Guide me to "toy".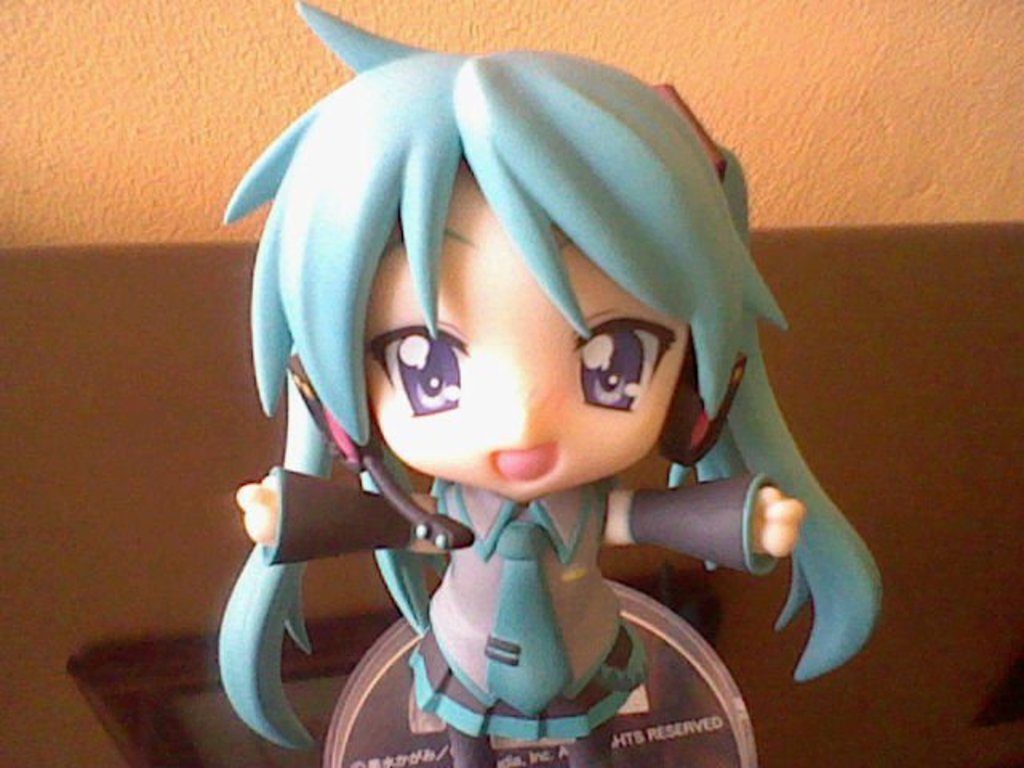
Guidance: detection(211, 0, 894, 766).
